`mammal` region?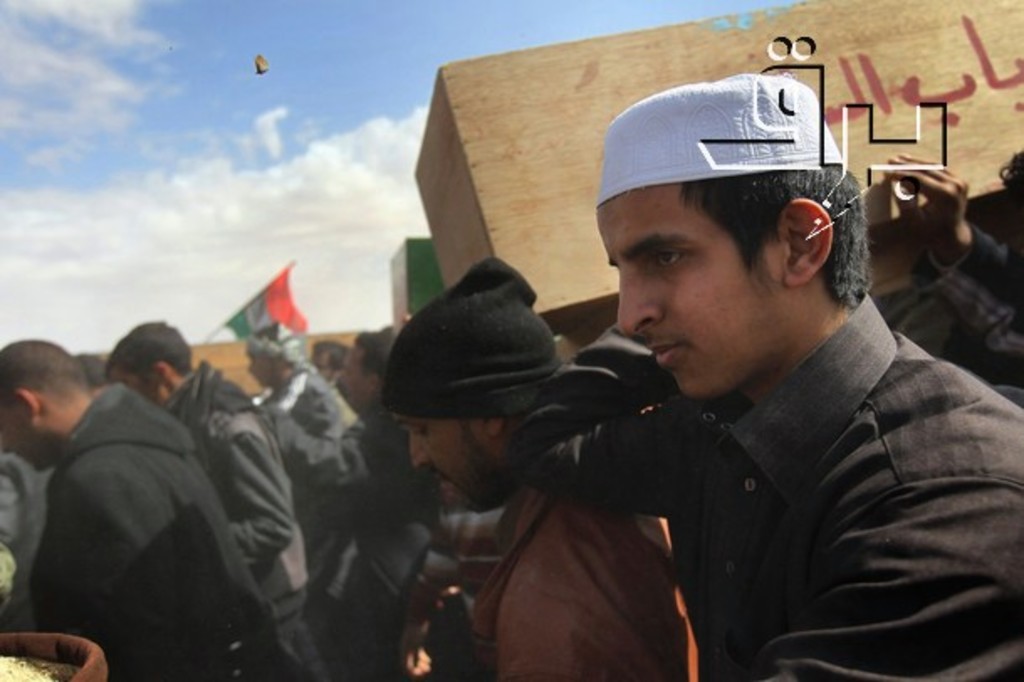
(x1=487, y1=62, x2=1022, y2=680)
